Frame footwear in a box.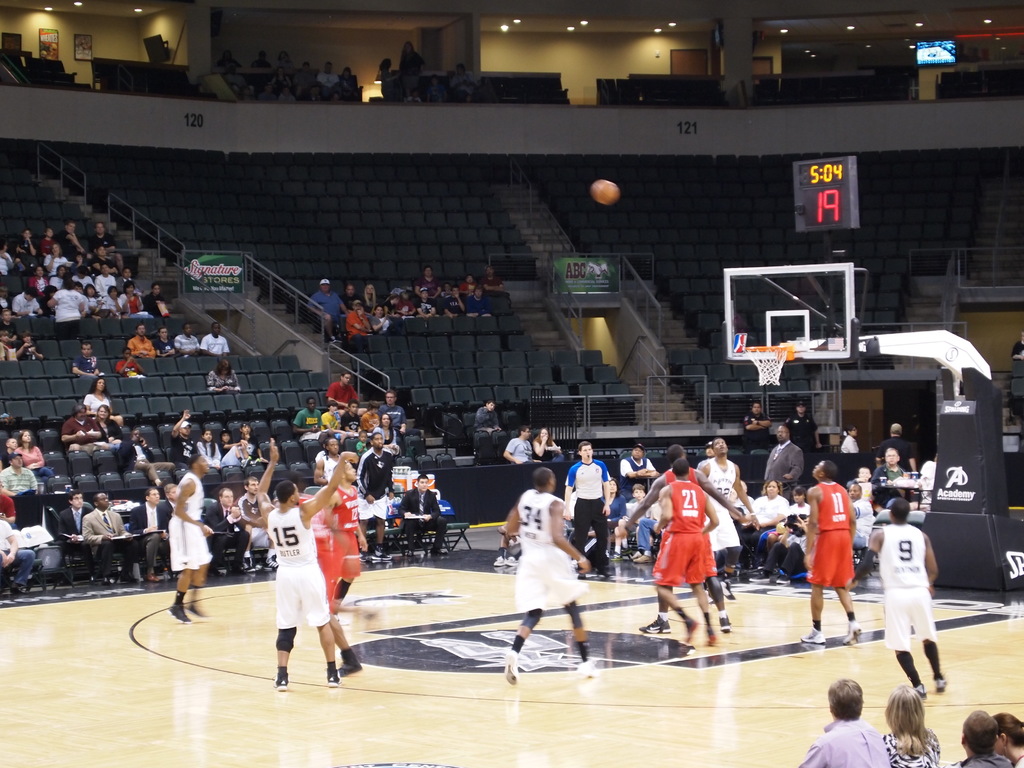
bbox=[686, 616, 700, 645].
